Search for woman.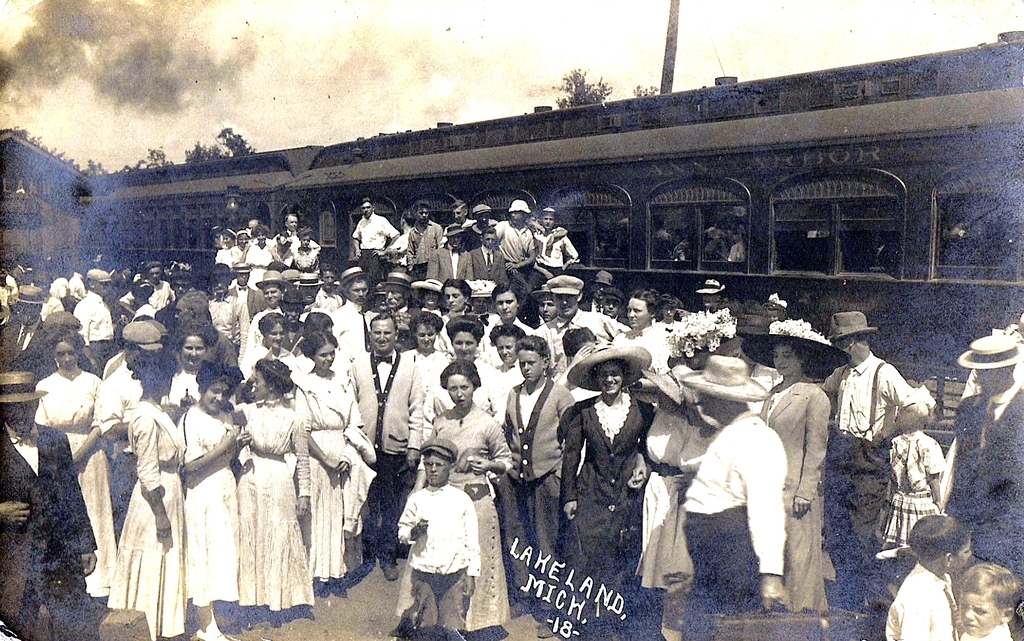
Found at l=35, t=328, r=120, b=605.
